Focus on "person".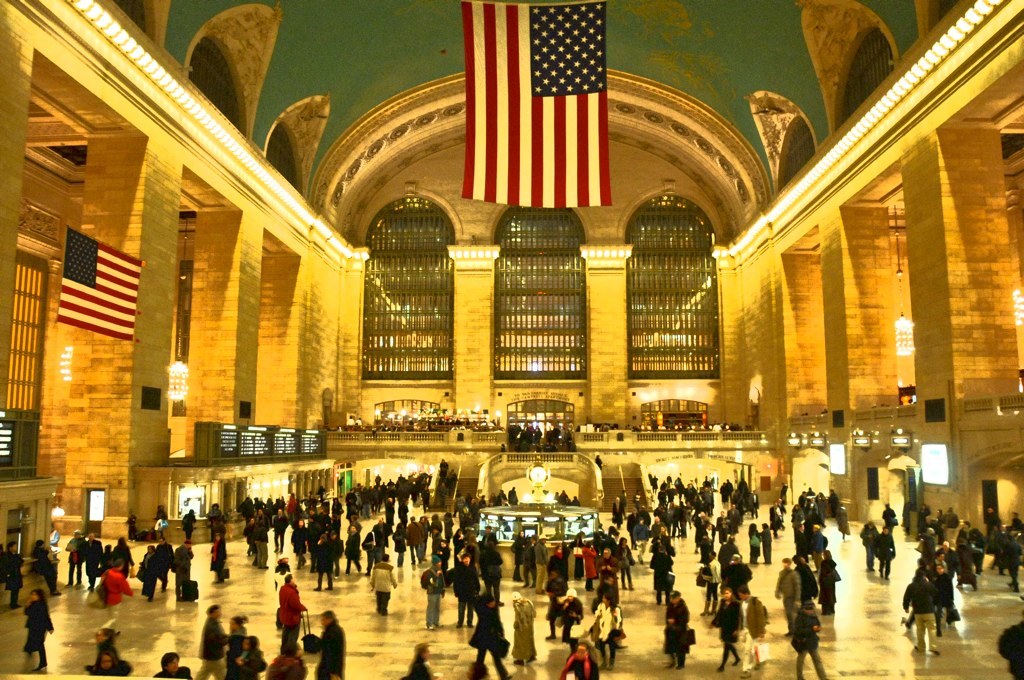
Focused at (786, 600, 826, 679).
